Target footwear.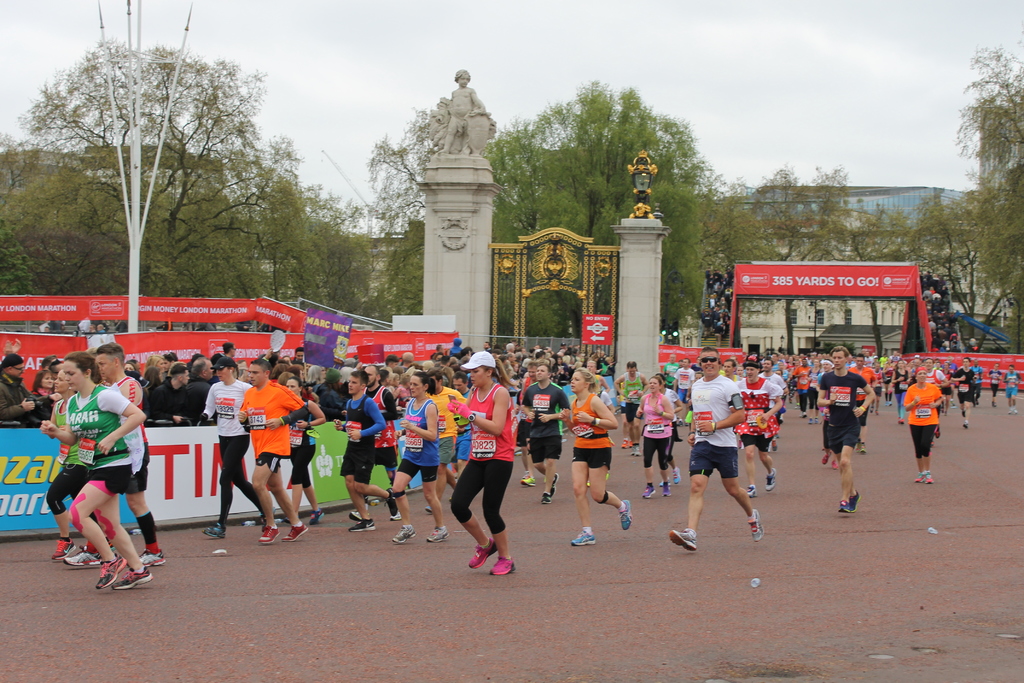
Target region: bbox=(663, 479, 676, 494).
